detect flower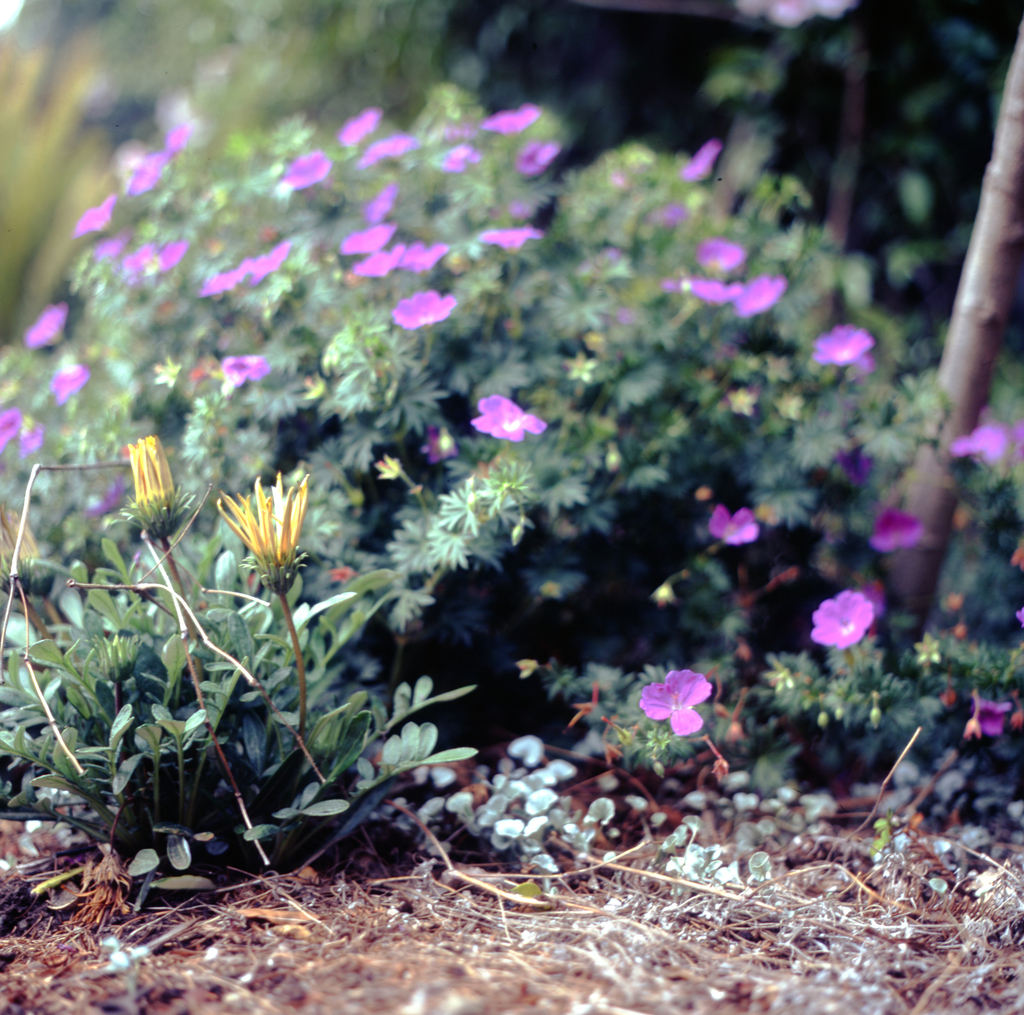
x1=690 y1=280 x2=740 y2=311
